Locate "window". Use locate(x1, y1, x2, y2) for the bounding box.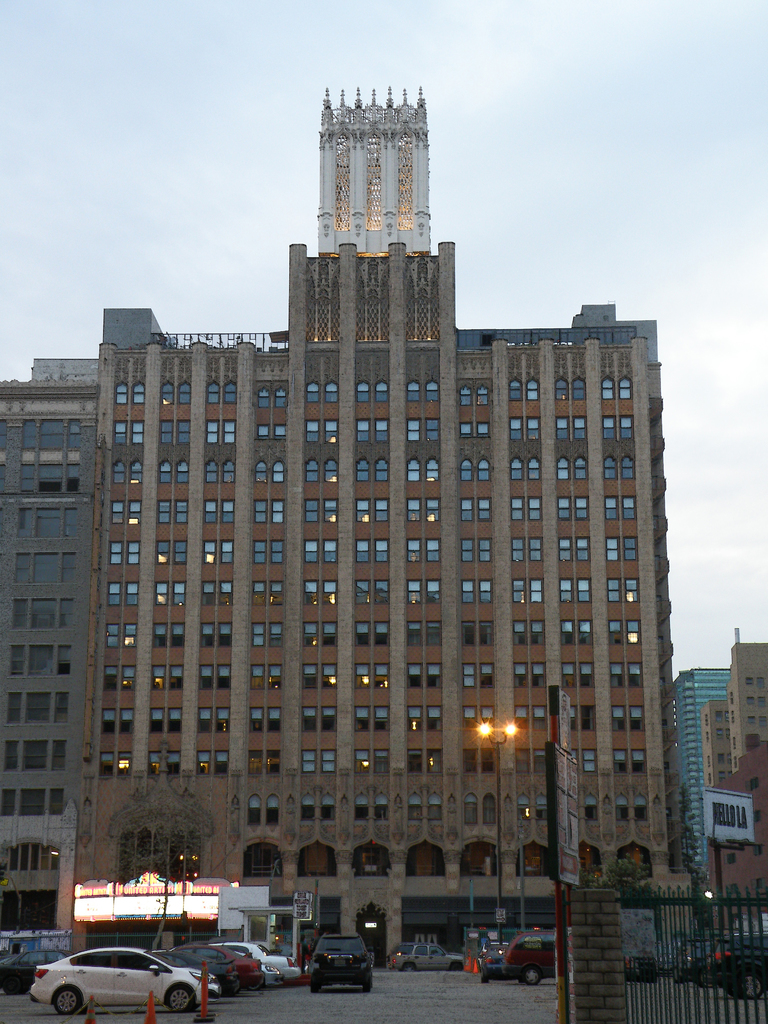
locate(353, 505, 390, 529).
